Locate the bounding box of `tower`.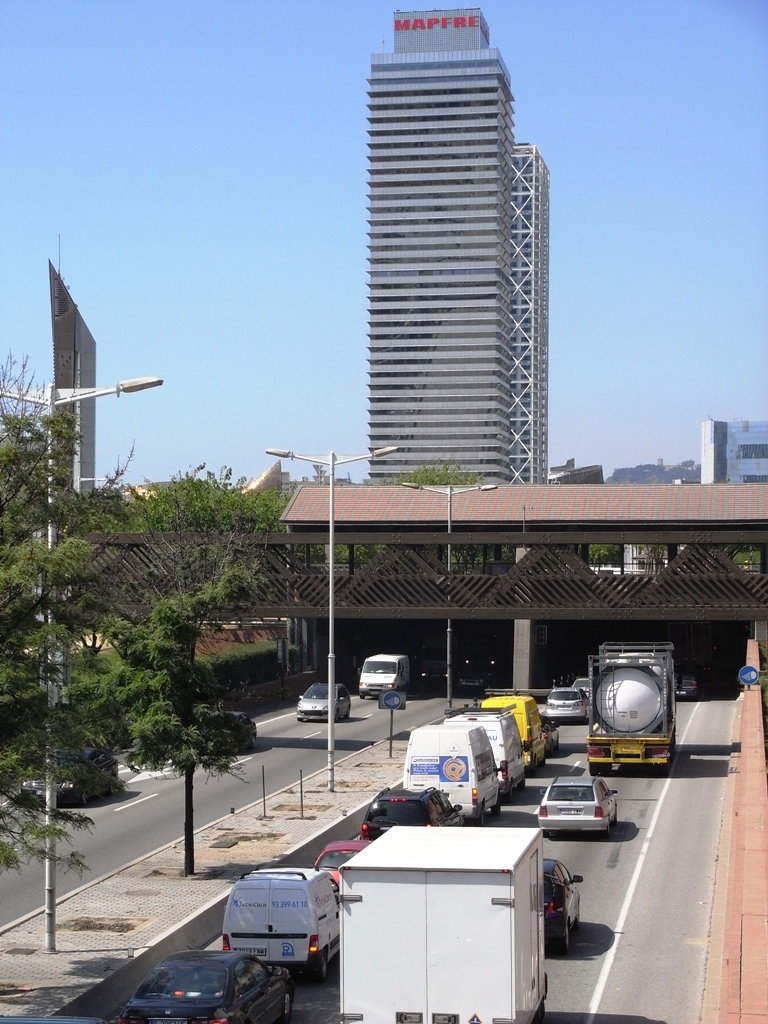
Bounding box: [x1=507, y1=148, x2=546, y2=478].
